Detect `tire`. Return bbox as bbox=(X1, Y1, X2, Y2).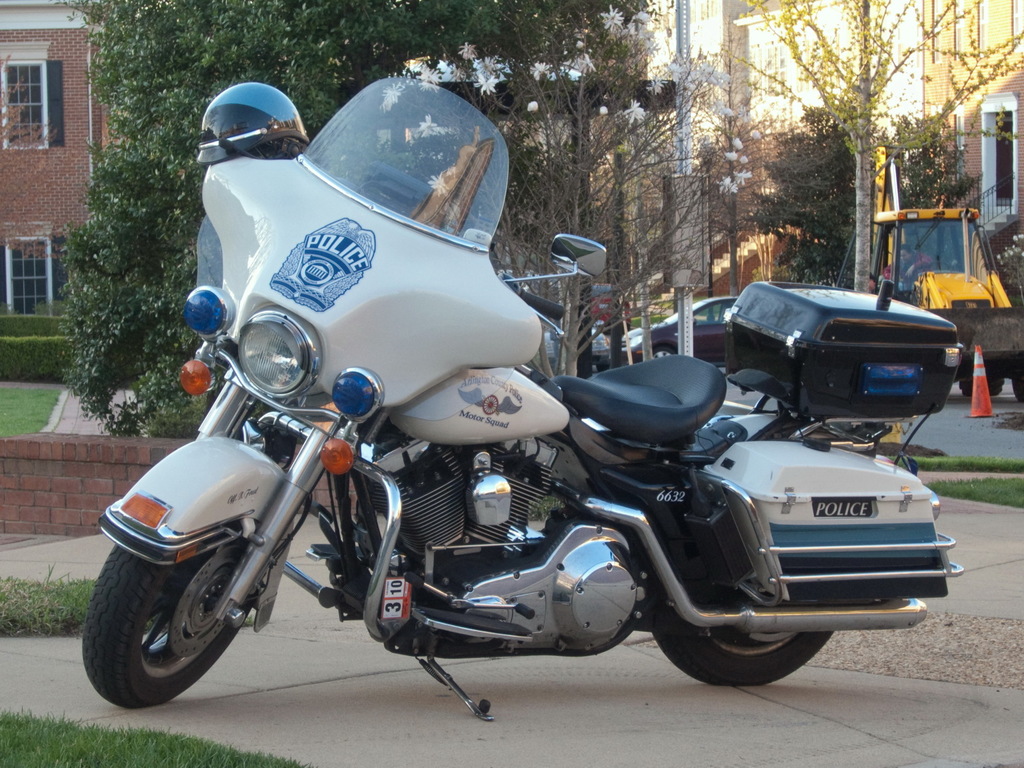
bbox=(595, 356, 610, 371).
